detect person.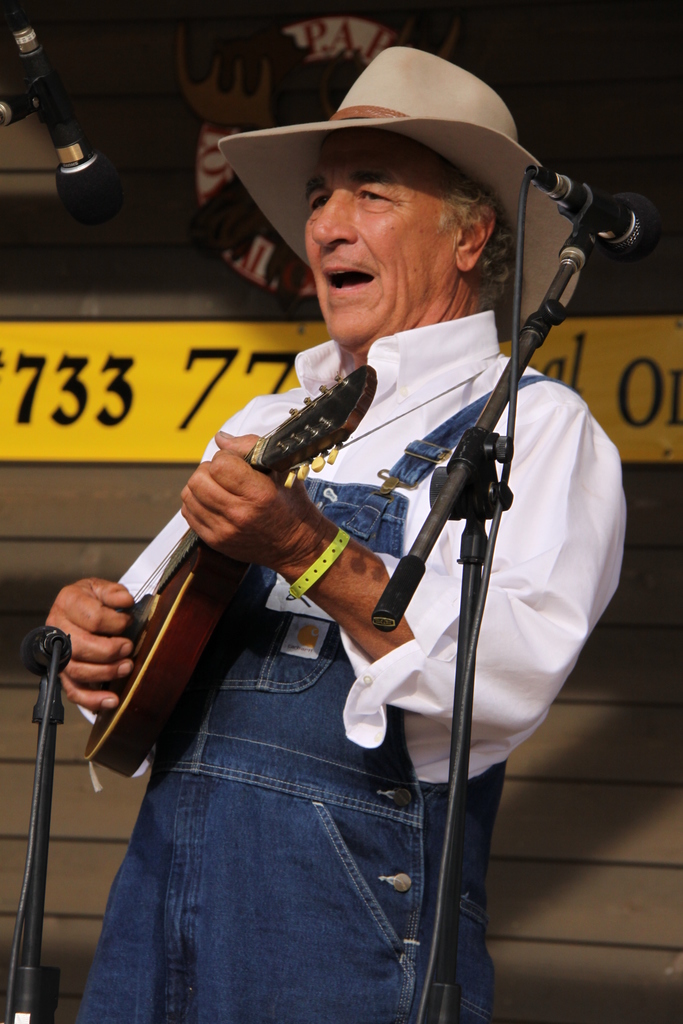
Detected at (x1=44, y1=36, x2=619, y2=1023).
